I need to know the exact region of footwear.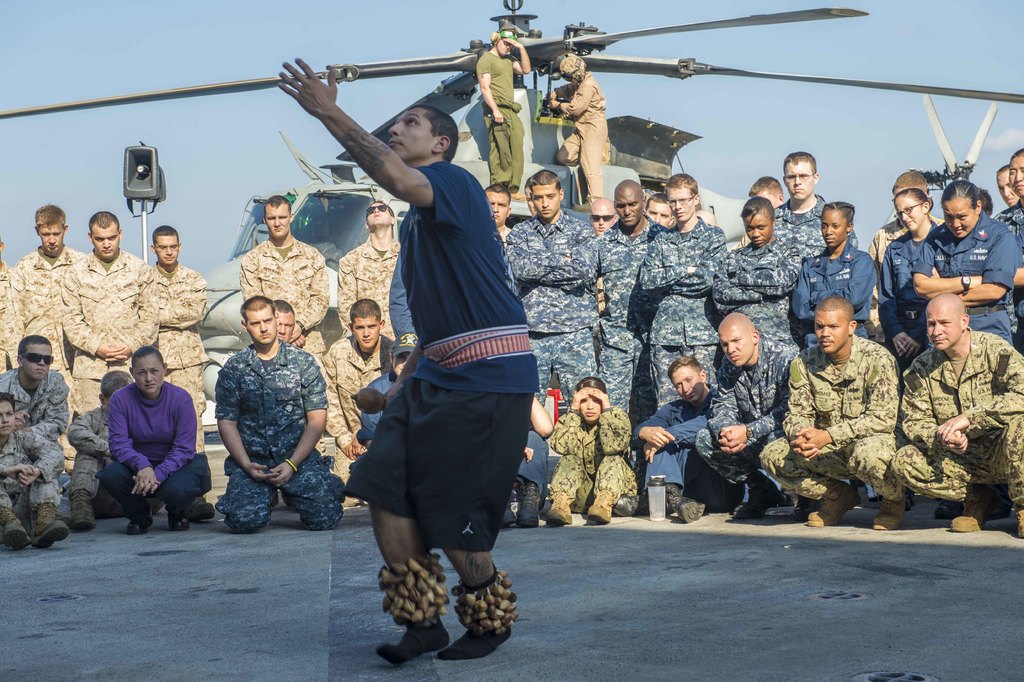
Region: <bbox>587, 494, 617, 526</bbox>.
